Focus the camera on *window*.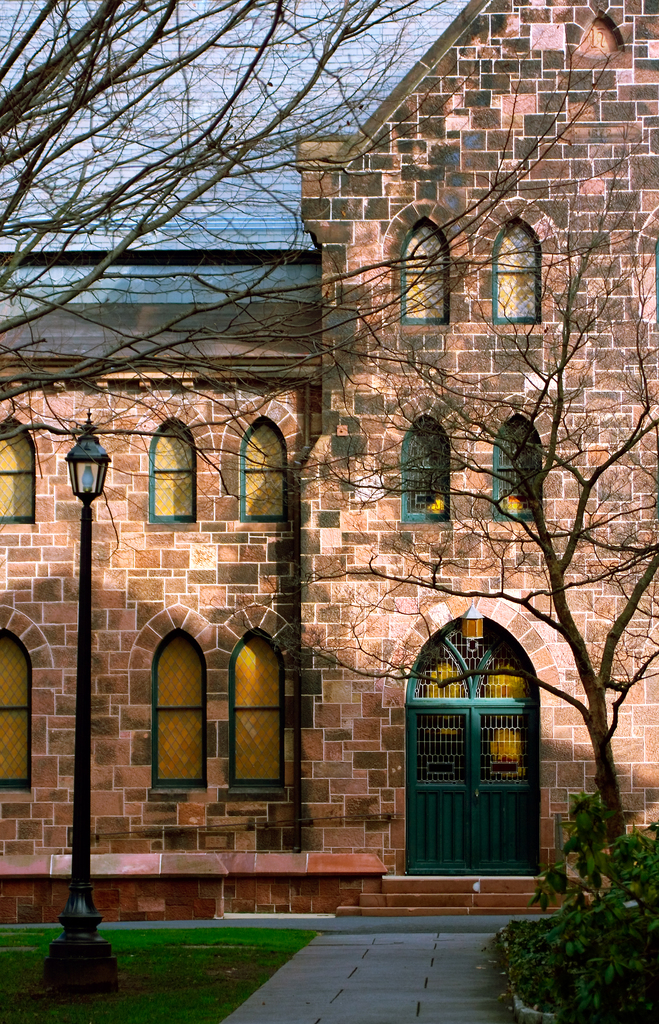
Focus region: locate(496, 225, 545, 323).
